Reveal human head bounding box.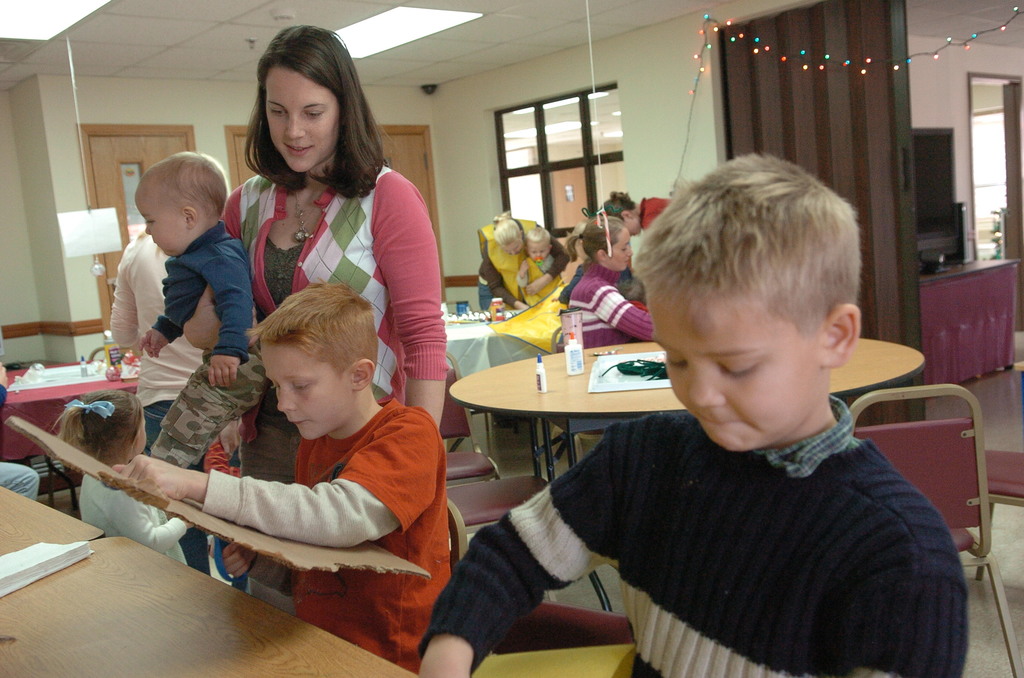
Revealed: {"left": 244, "top": 275, "right": 379, "bottom": 442}.
